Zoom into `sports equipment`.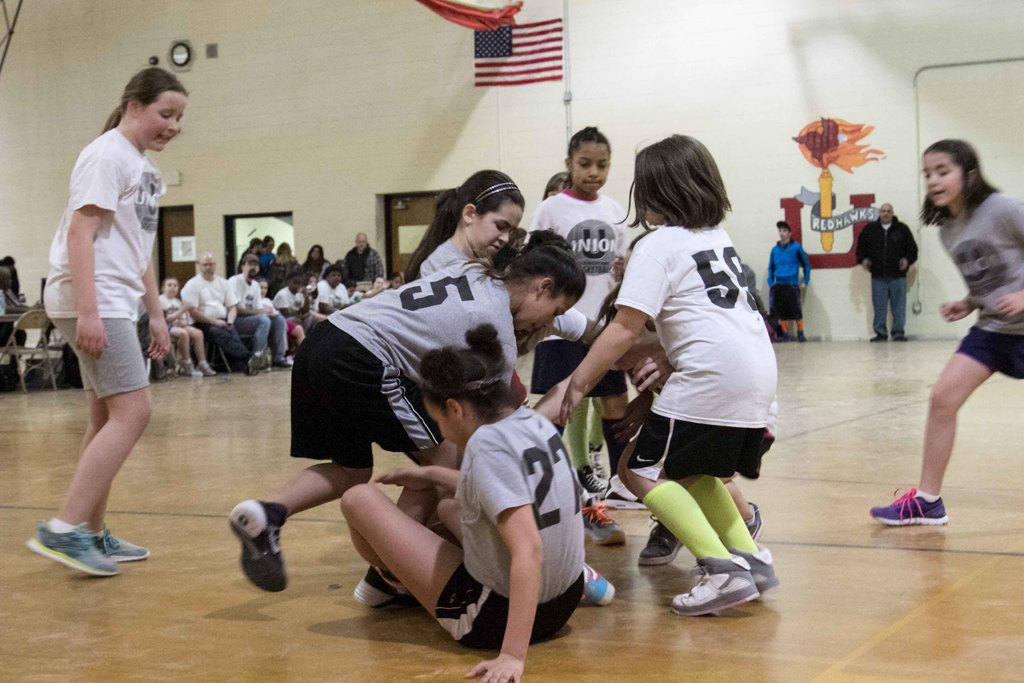
Zoom target: 90/529/151/561.
